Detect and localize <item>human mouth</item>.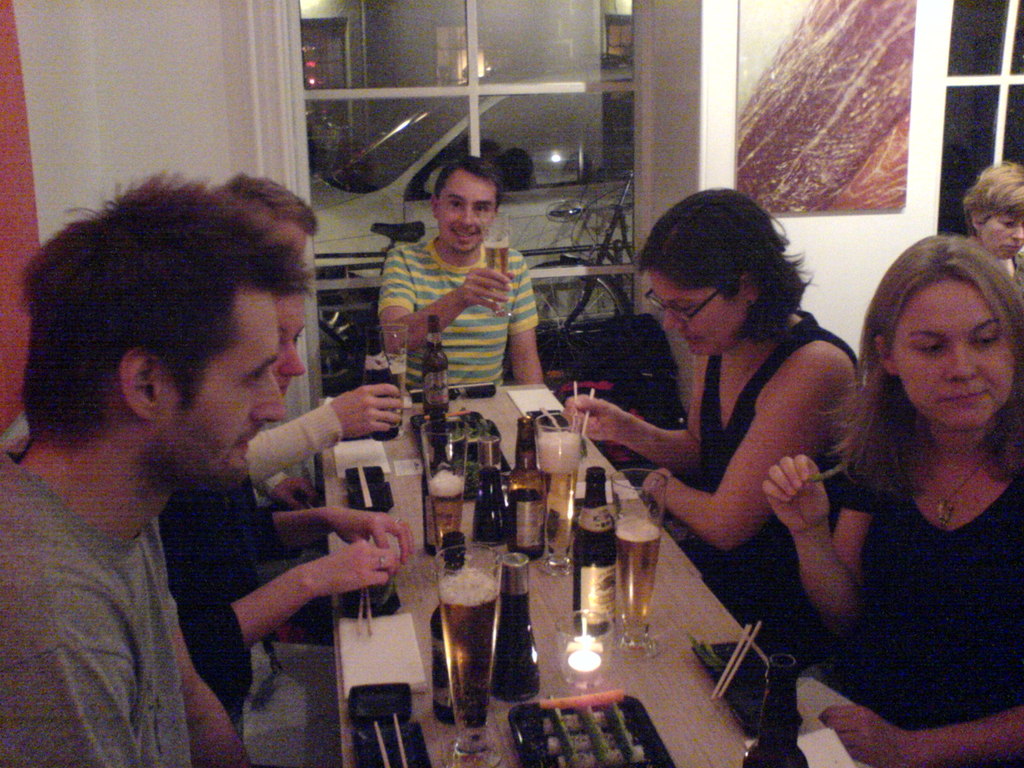
Localized at {"left": 941, "top": 385, "right": 987, "bottom": 404}.
